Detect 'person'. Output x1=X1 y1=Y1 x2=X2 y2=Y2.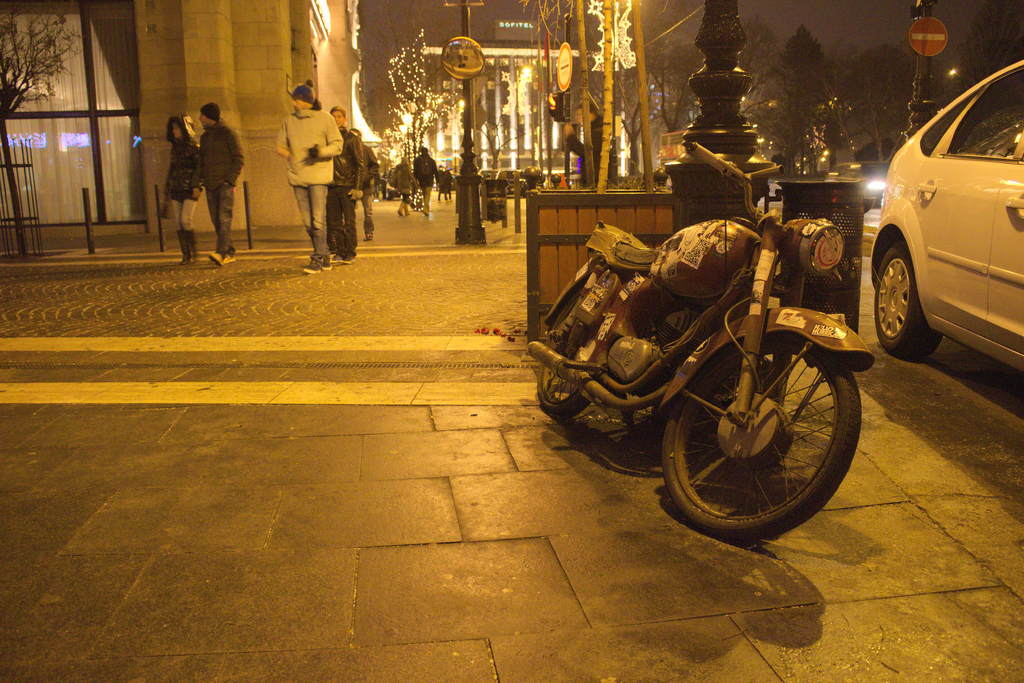
x1=166 y1=116 x2=199 y2=269.
